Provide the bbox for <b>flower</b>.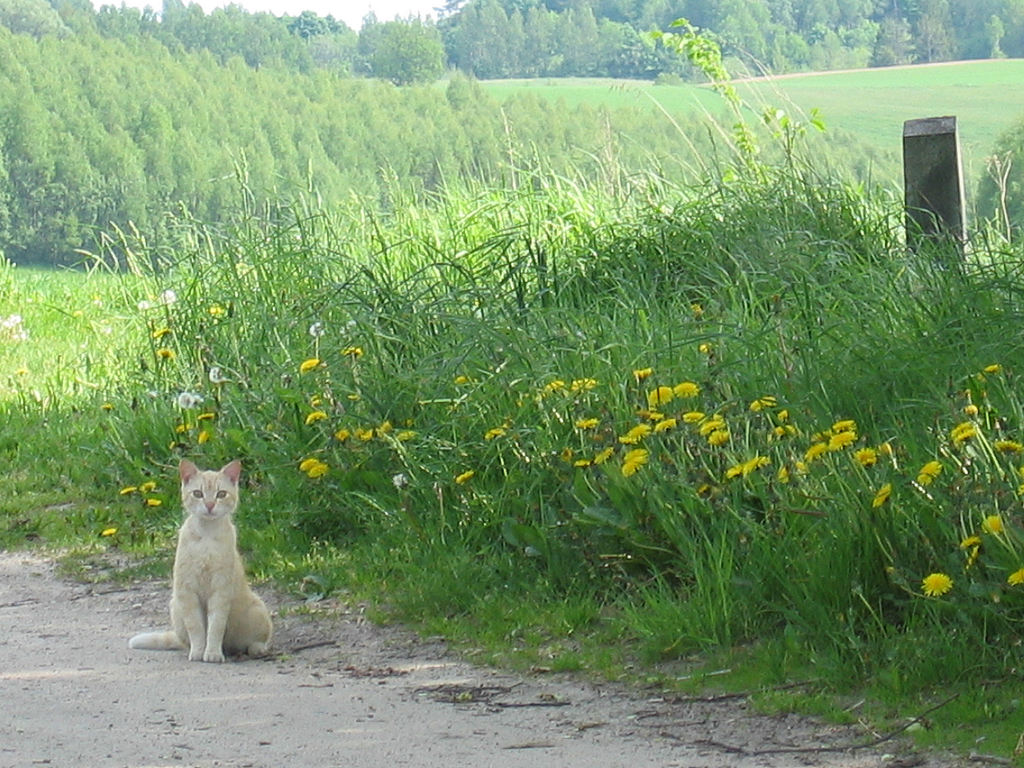
965:403:980:420.
